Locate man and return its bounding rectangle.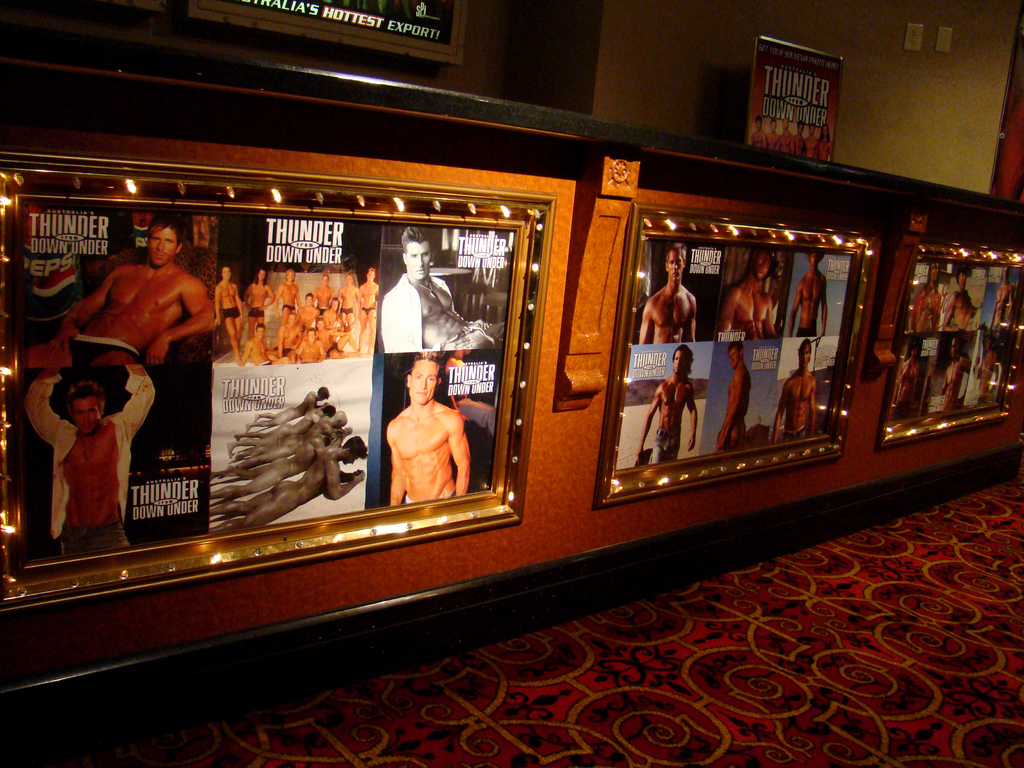
box=[718, 247, 781, 341].
